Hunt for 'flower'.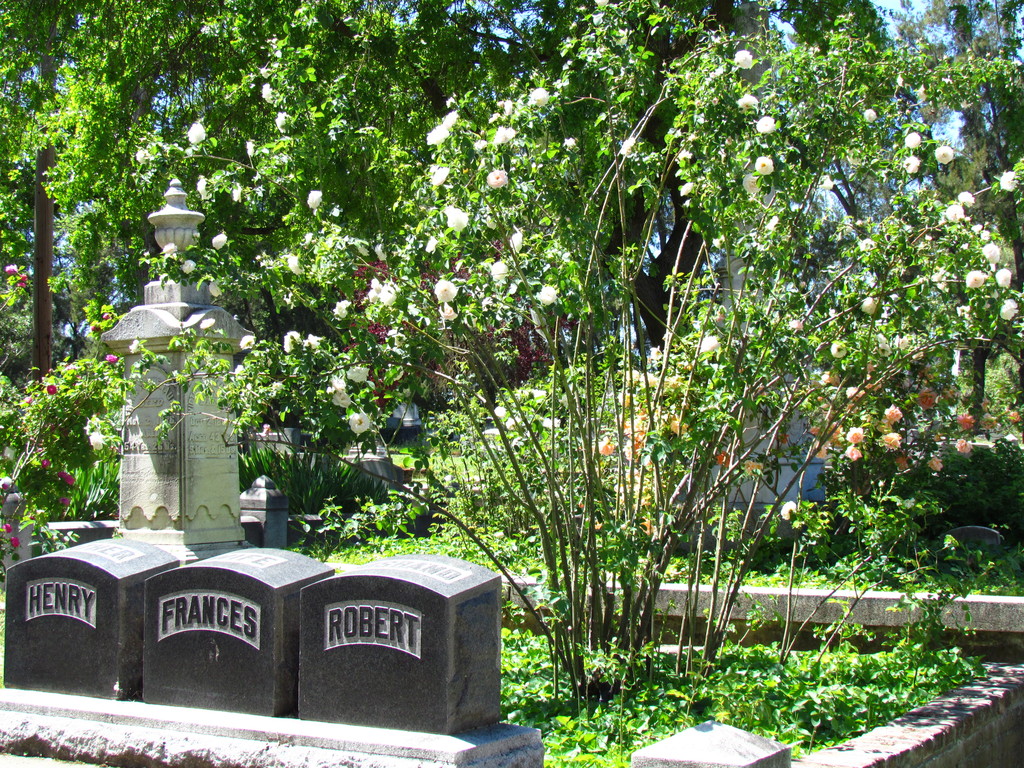
Hunted down at <bbox>15, 281, 28, 290</bbox>.
